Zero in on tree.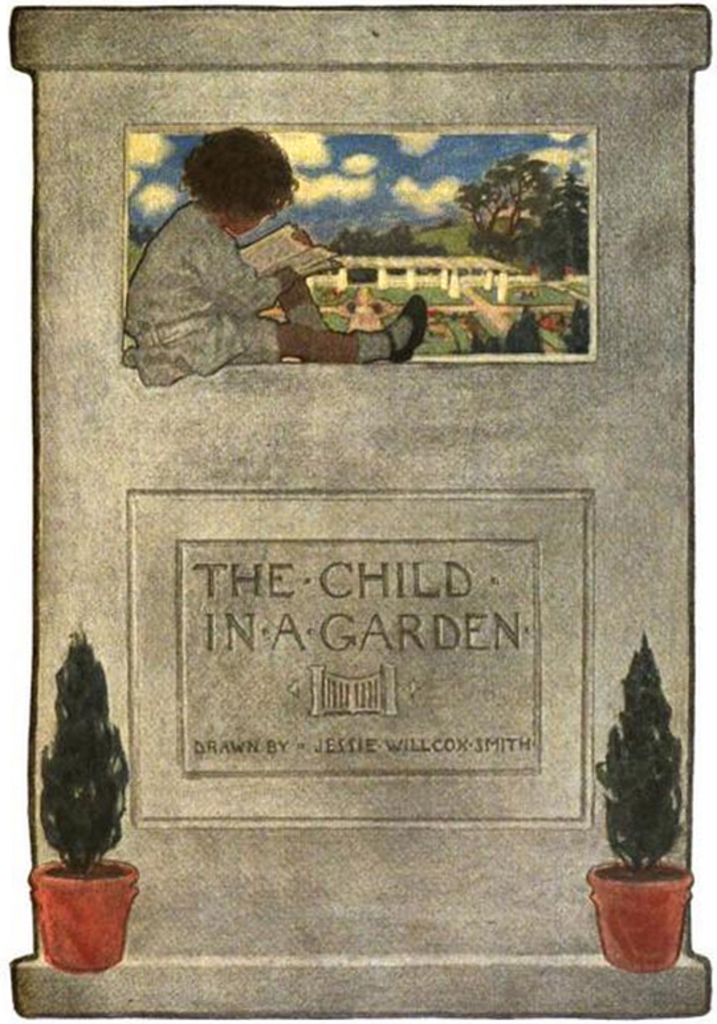
Zeroed in: left=42, top=624, right=142, bottom=872.
